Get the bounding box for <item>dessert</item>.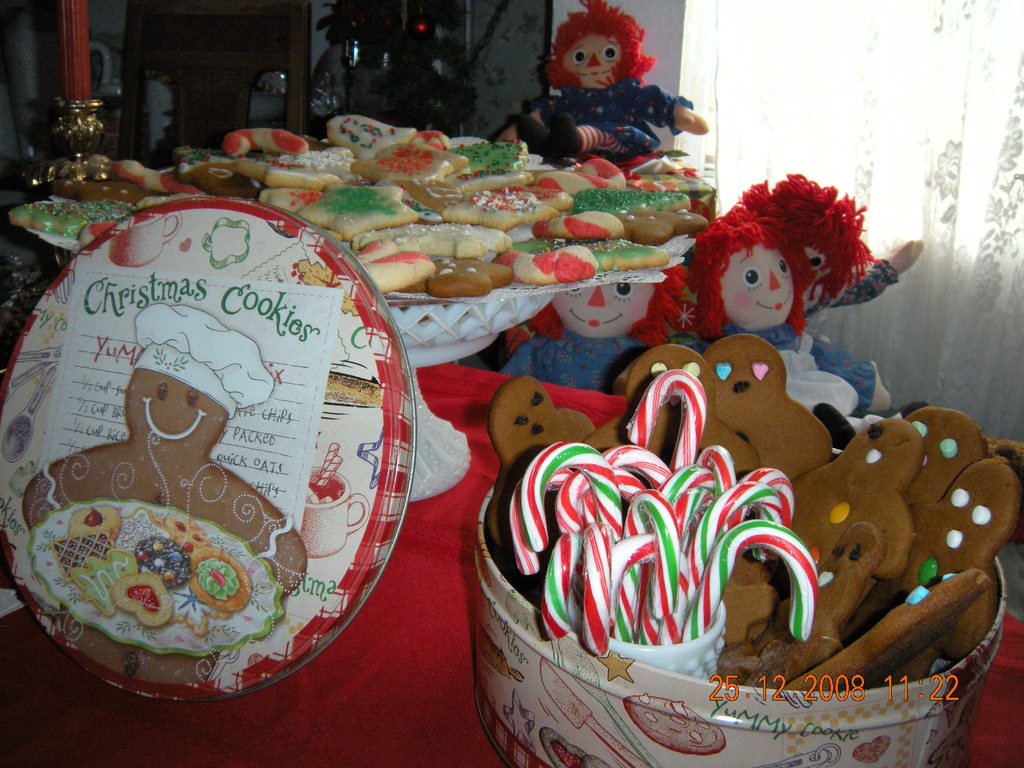
308, 184, 421, 235.
